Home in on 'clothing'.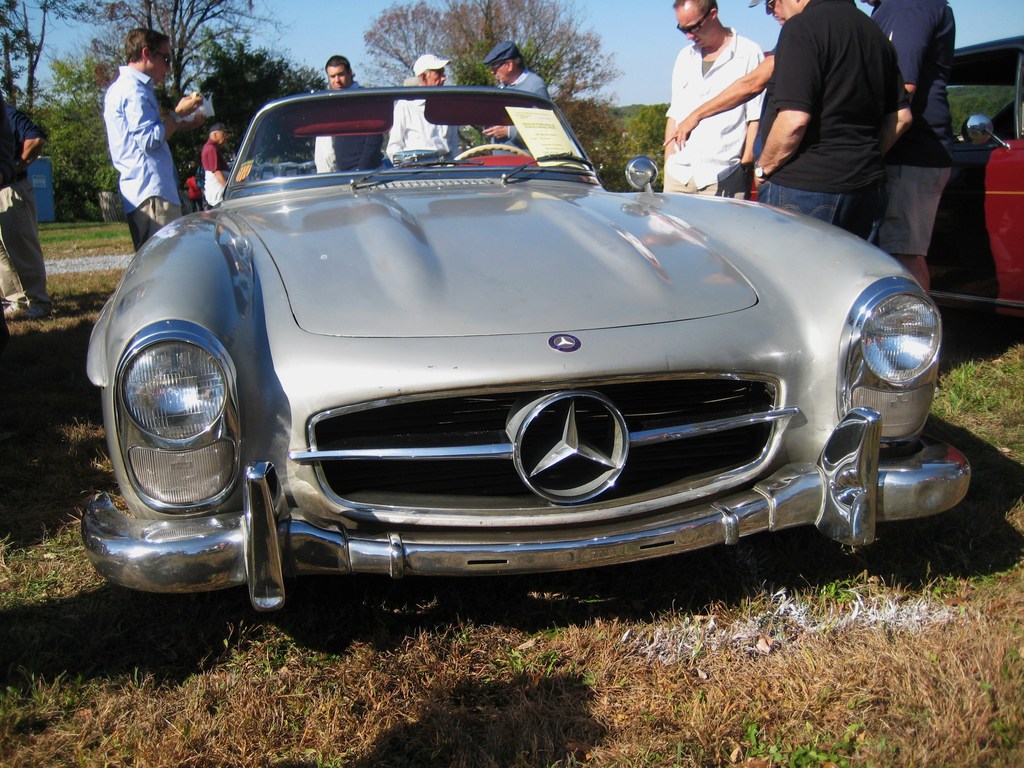
Homed in at crop(1, 106, 47, 308).
